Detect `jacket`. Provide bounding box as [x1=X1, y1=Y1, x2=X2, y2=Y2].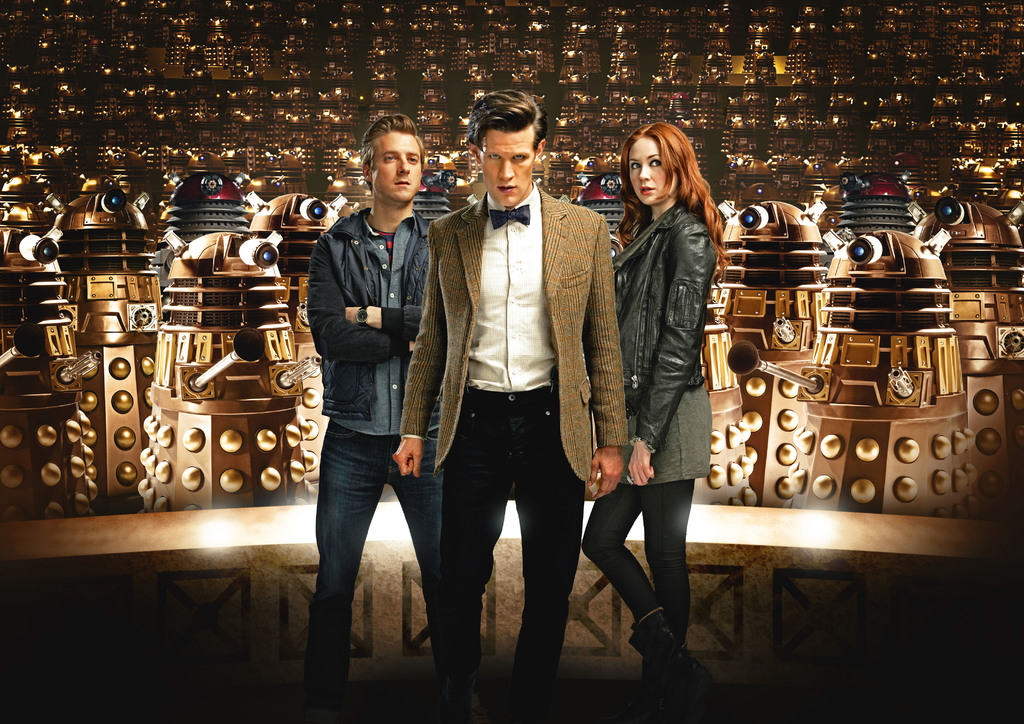
[x1=308, y1=207, x2=463, y2=449].
